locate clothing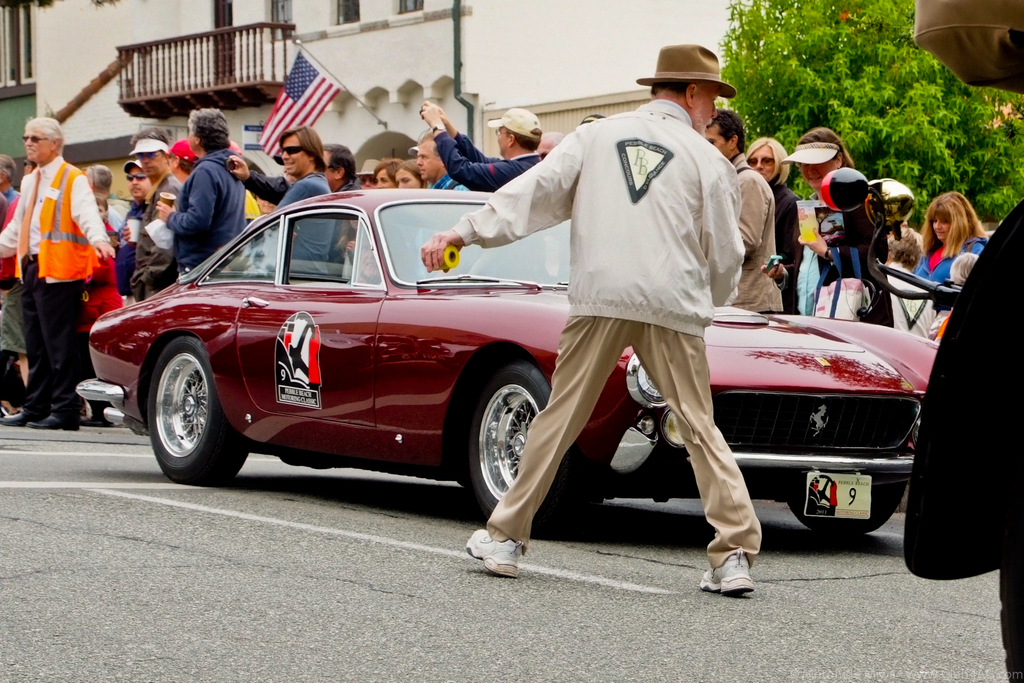
13 124 111 399
